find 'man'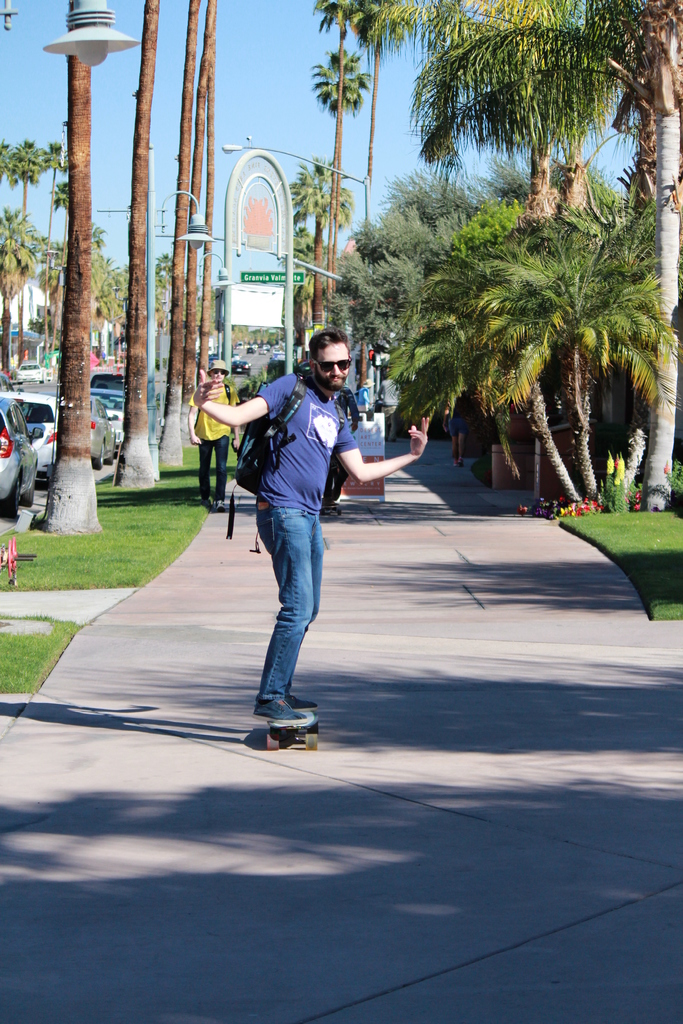
179:319:436:723
